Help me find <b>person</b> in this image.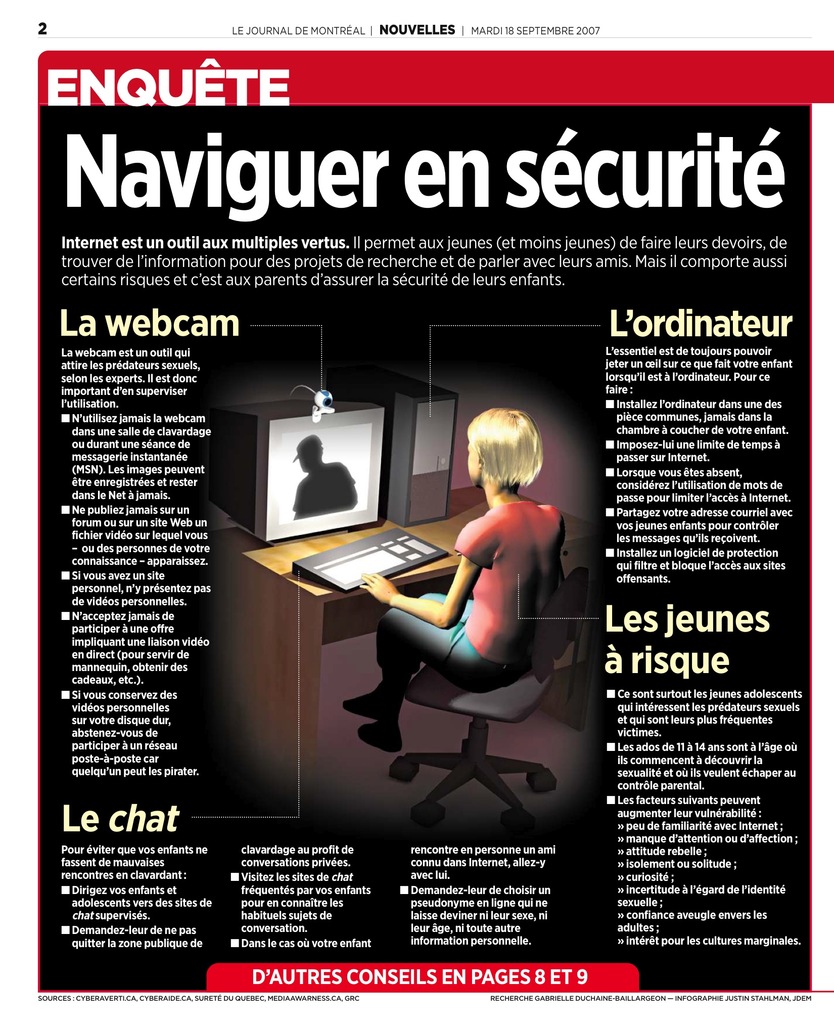
Found it: l=283, t=435, r=353, b=514.
